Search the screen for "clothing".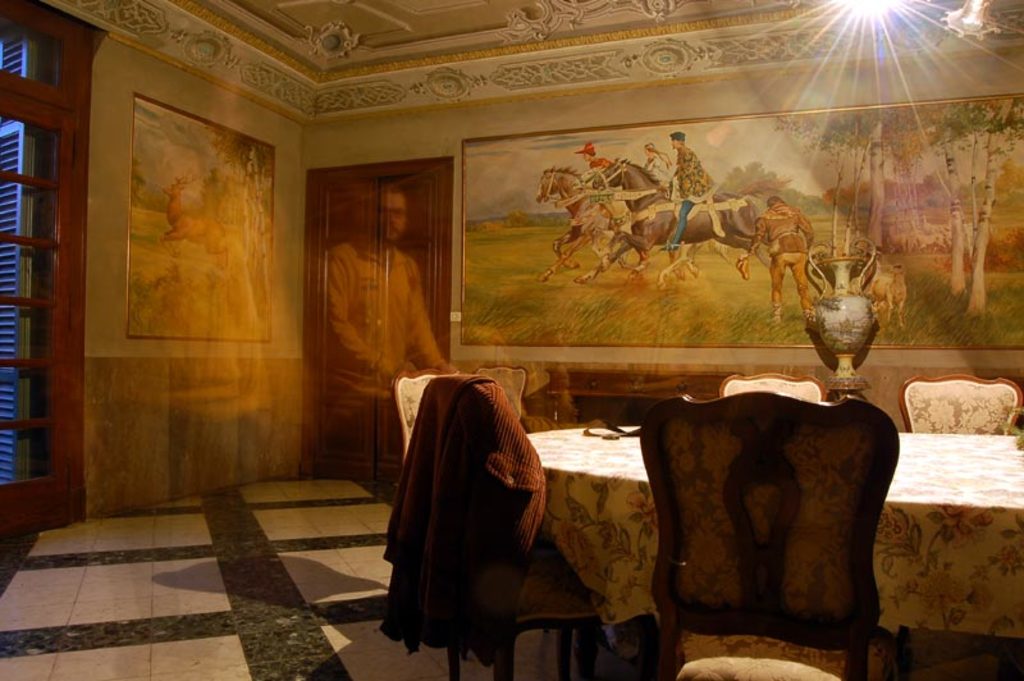
Found at [left=319, top=243, right=454, bottom=387].
